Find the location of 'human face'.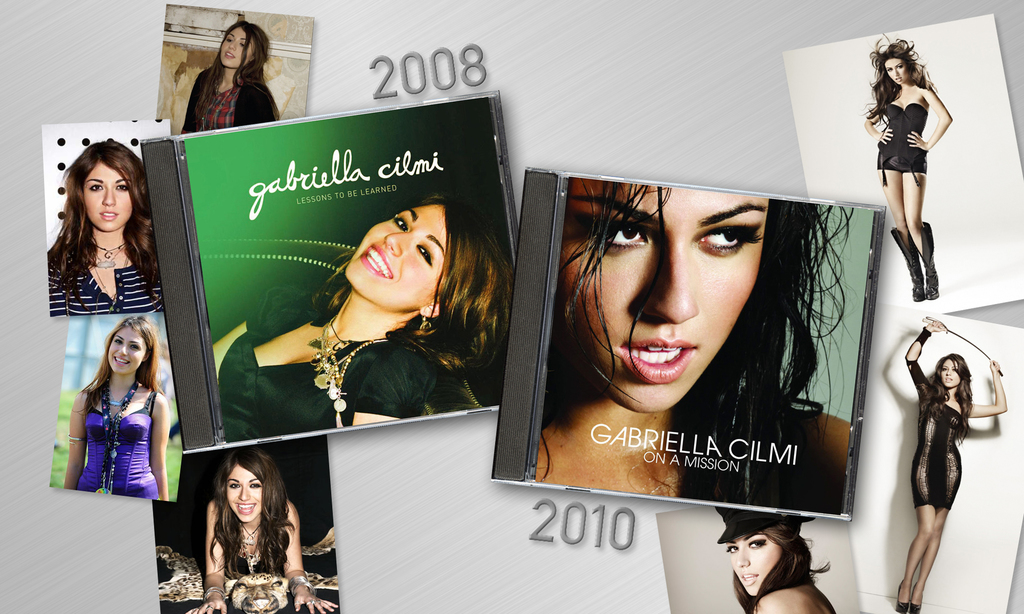
Location: {"x1": 110, "y1": 329, "x2": 147, "y2": 377}.
